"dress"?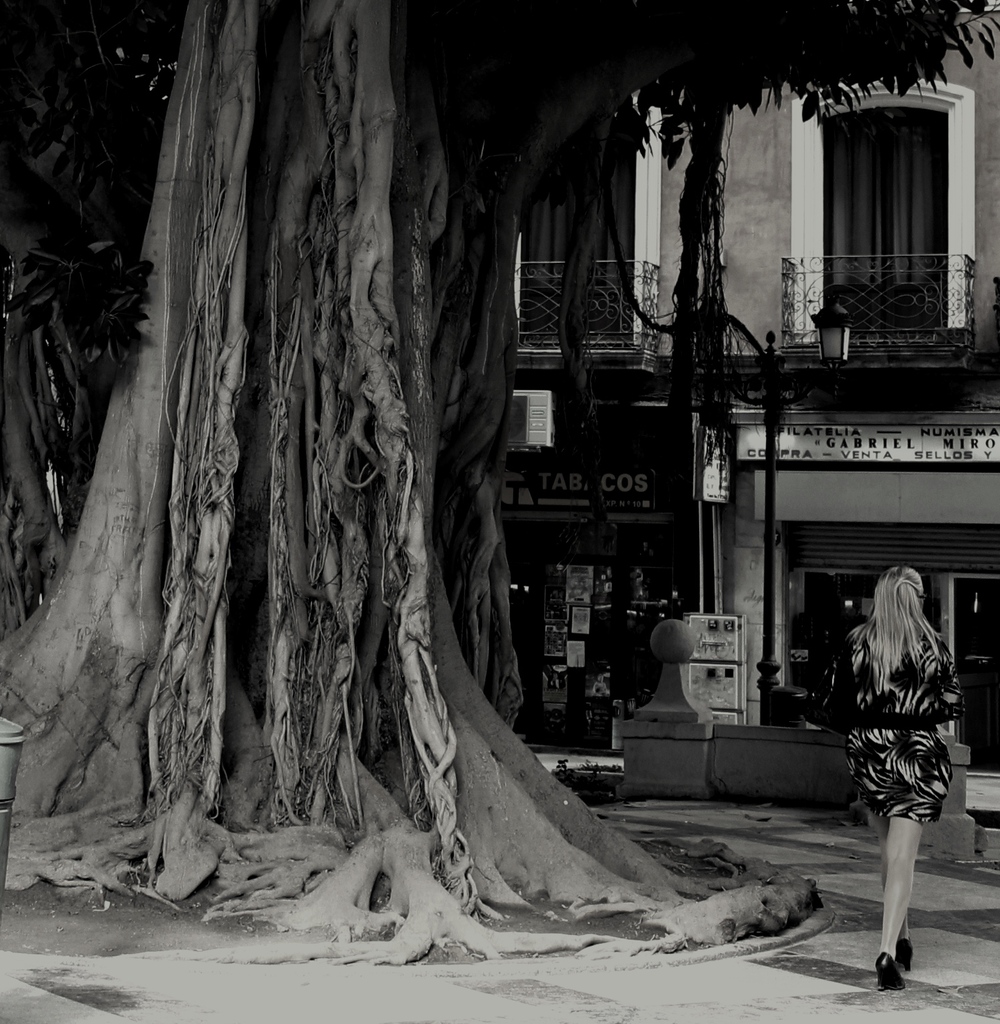
[842, 636, 963, 827]
